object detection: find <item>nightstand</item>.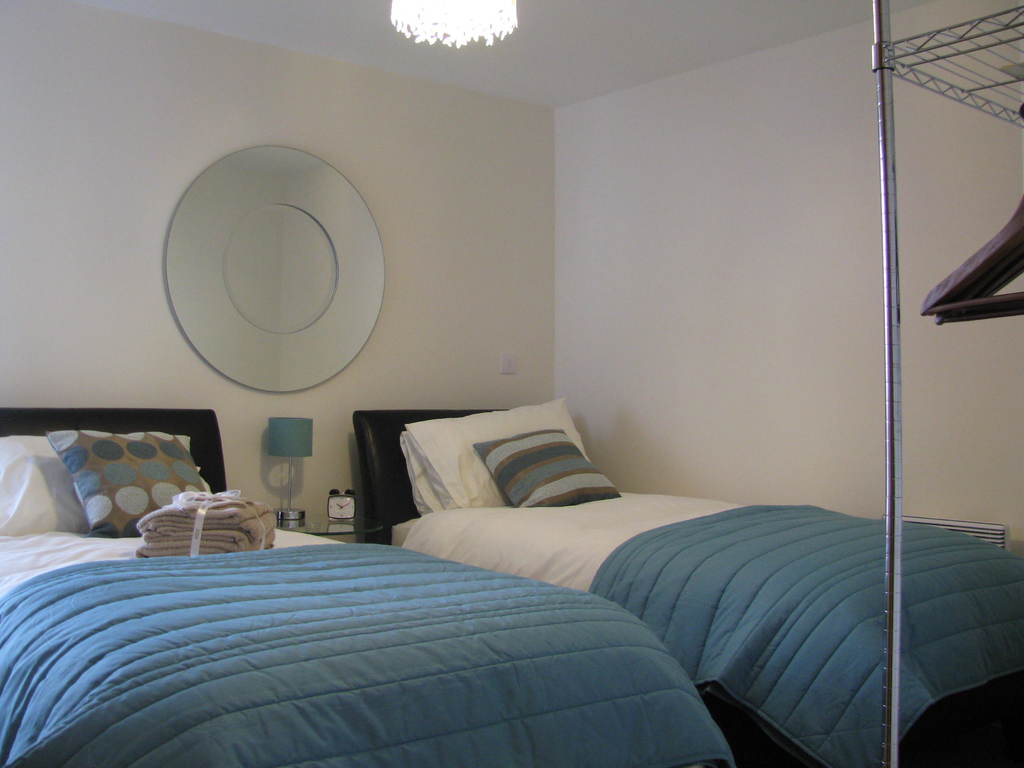
bbox(281, 516, 384, 536).
